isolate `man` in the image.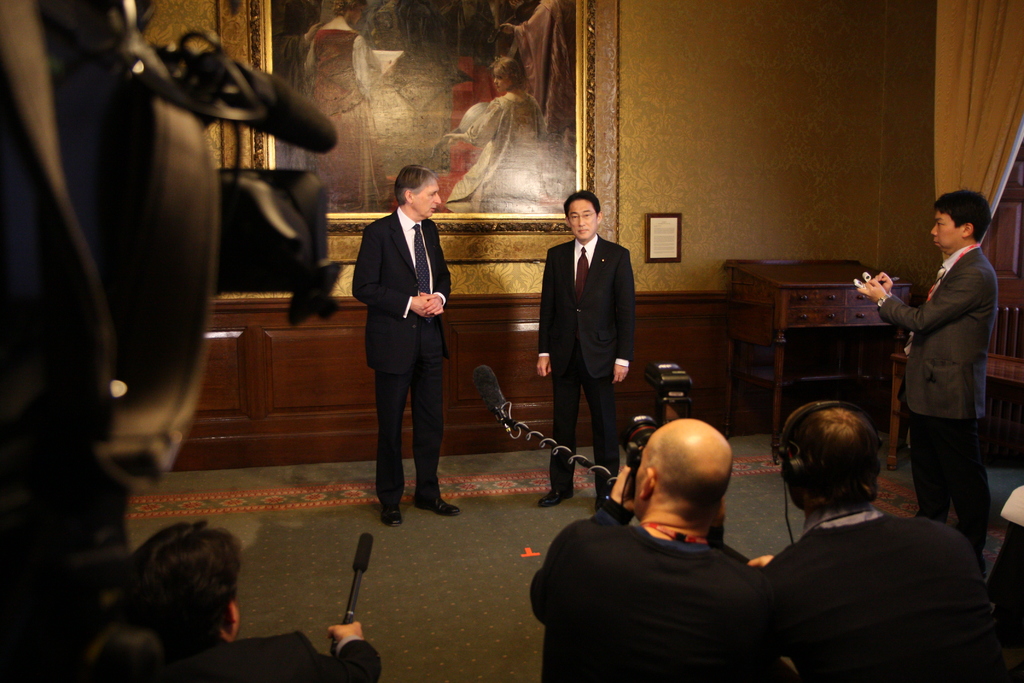
Isolated region: BBox(529, 416, 778, 682).
